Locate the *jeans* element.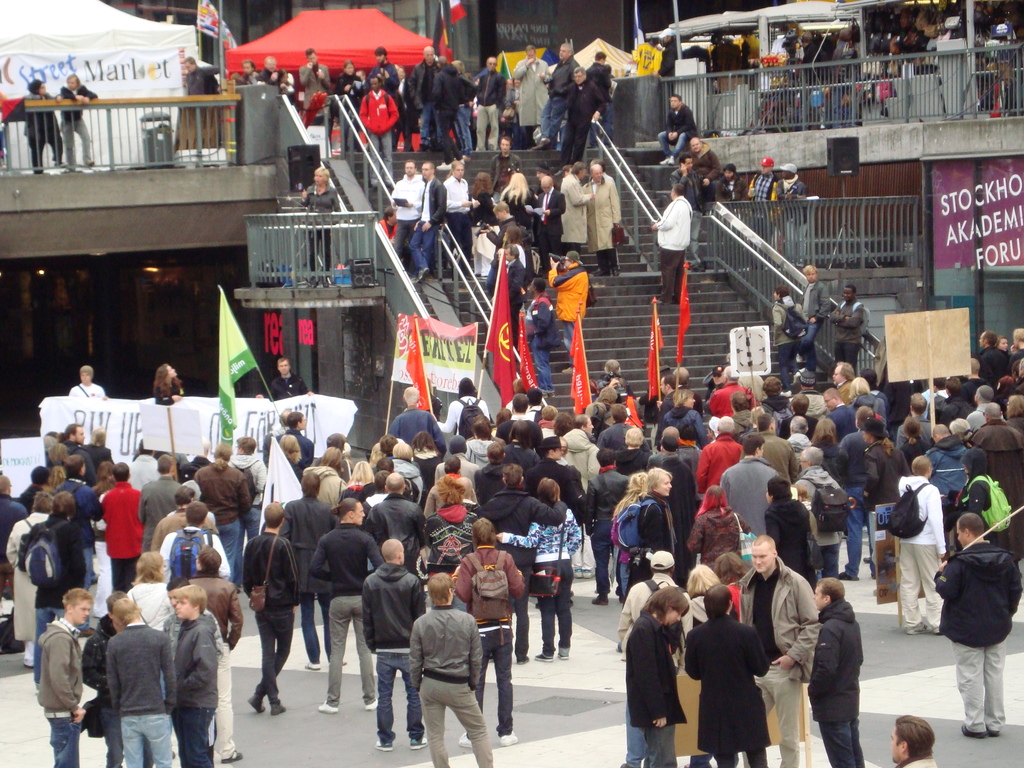
Element bbox: rect(801, 322, 820, 365).
